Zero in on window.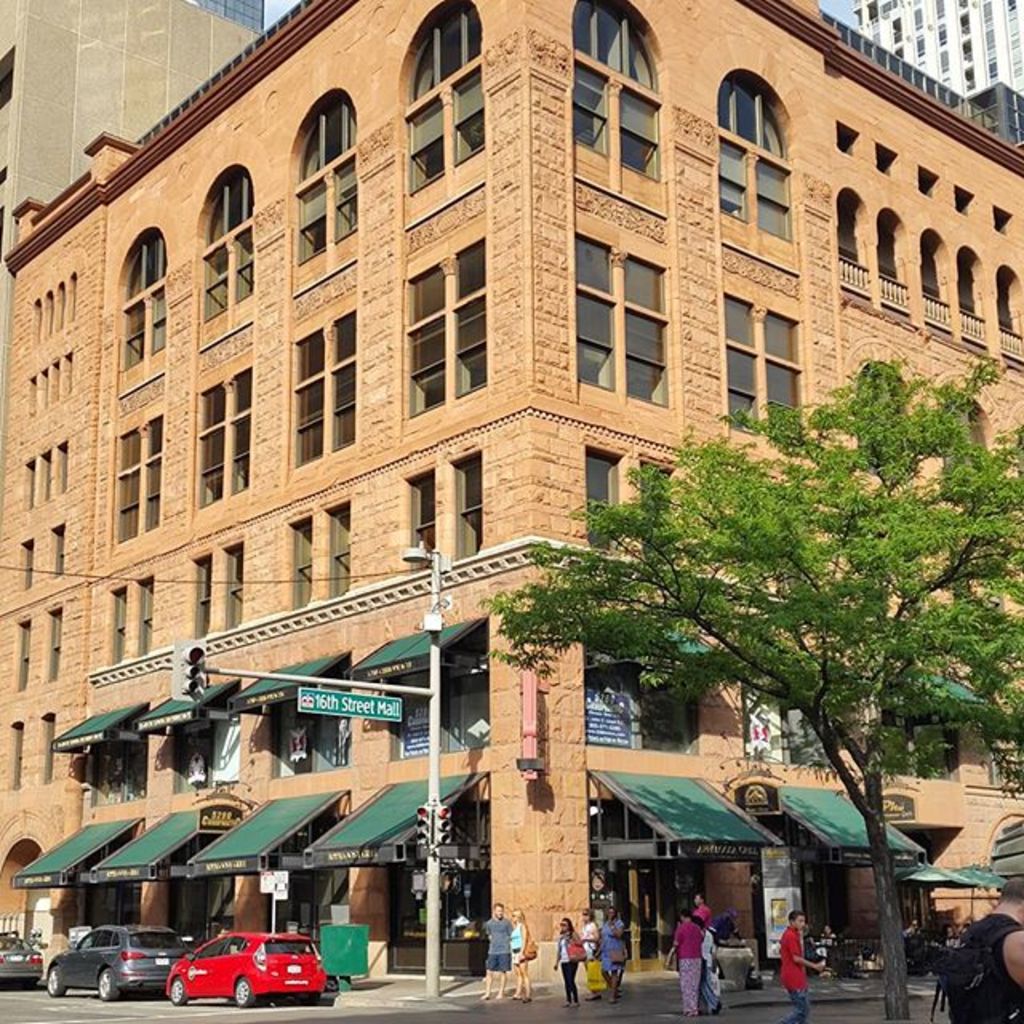
Zeroed in: 50/523/66/576.
